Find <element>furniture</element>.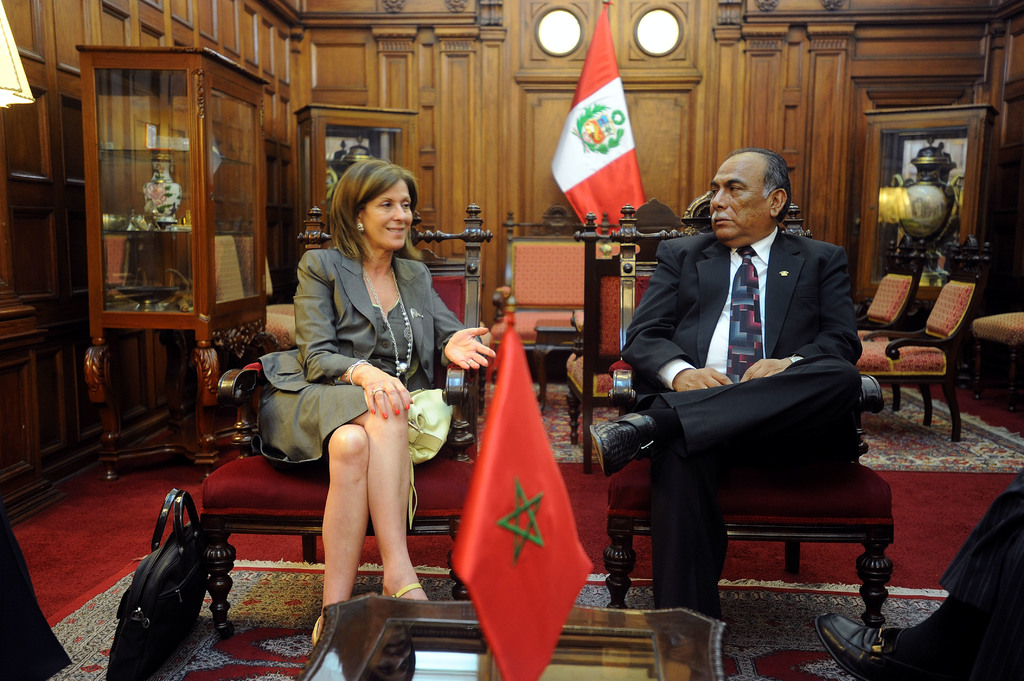
locate(854, 232, 991, 444).
